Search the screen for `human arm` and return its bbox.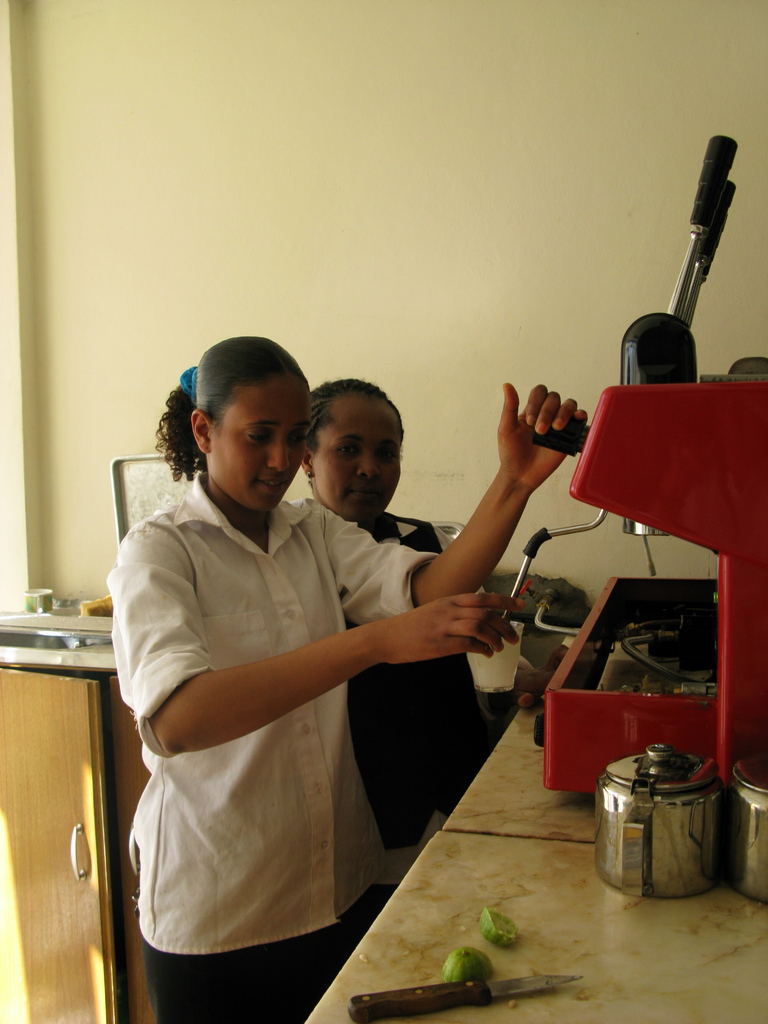
Found: <box>319,378,592,627</box>.
